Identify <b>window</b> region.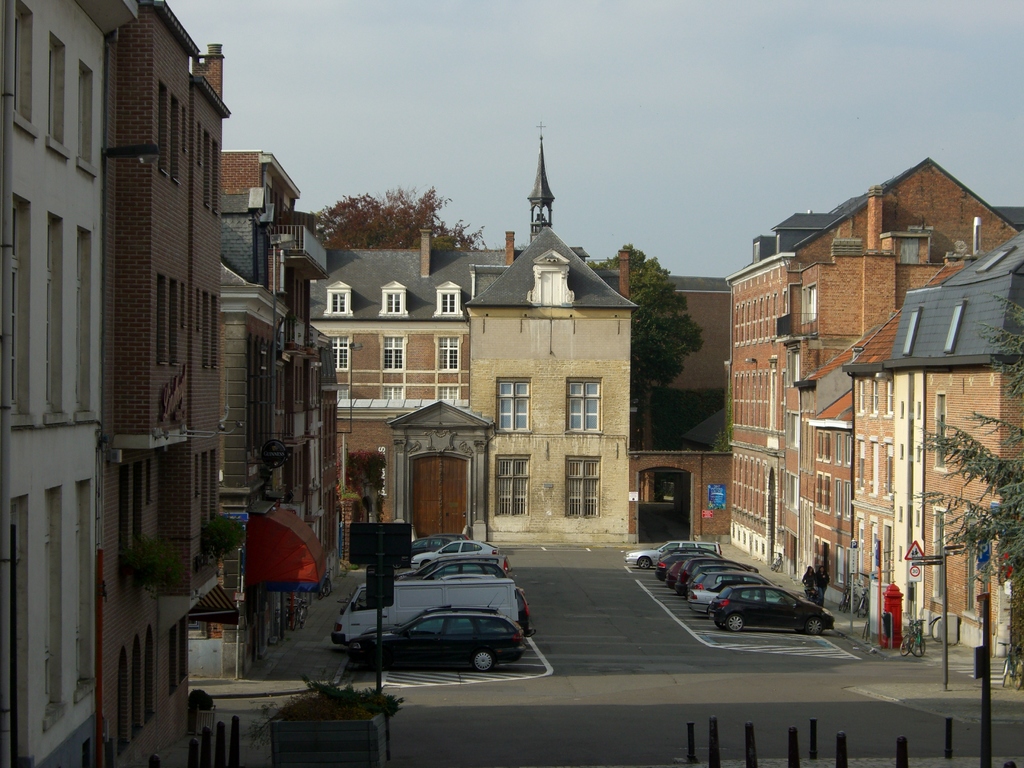
Region: 833 477 844 520.
